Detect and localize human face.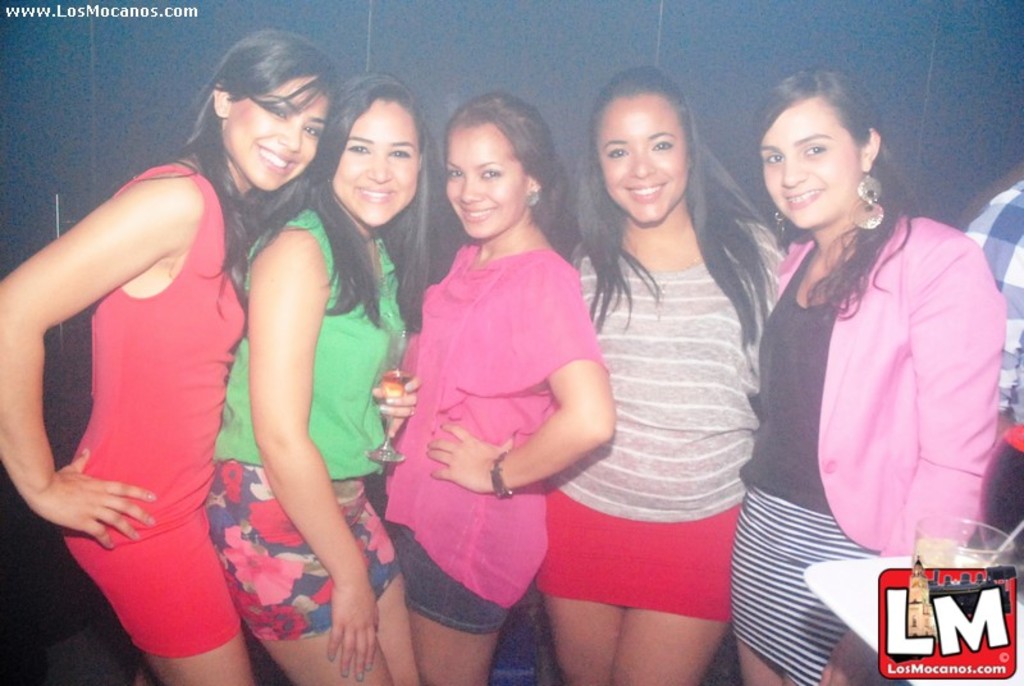
Localized at pyautogui.locateOnScreen(228, 77, 328, 198).
